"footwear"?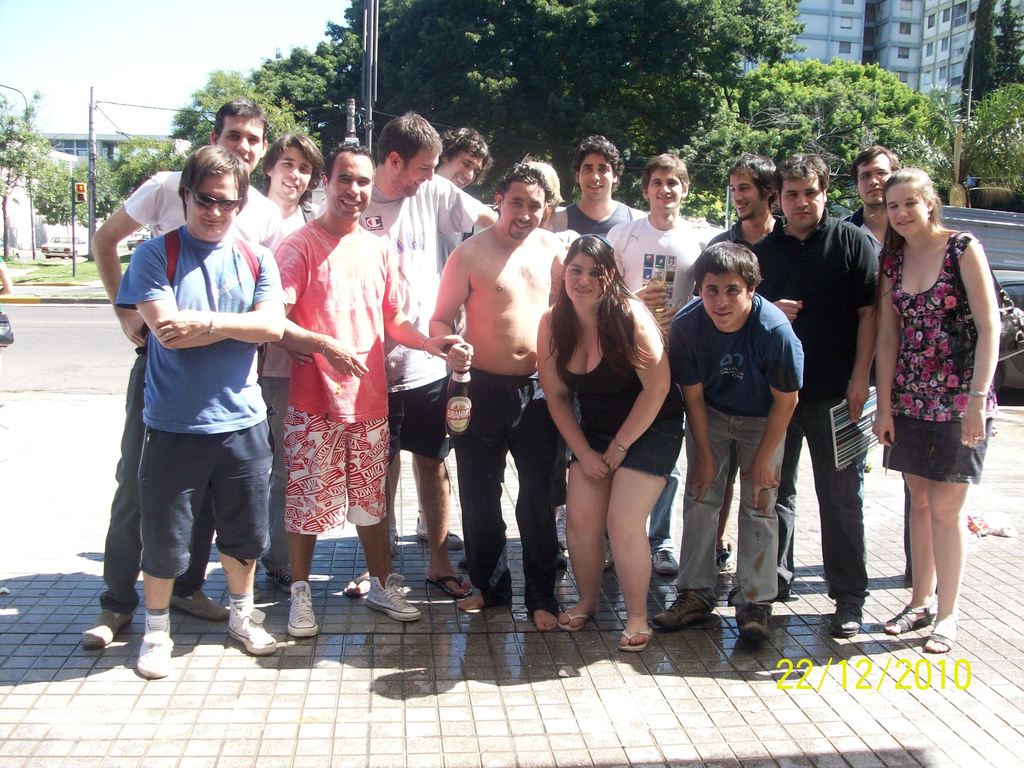
(652, 584, 718, 623)
